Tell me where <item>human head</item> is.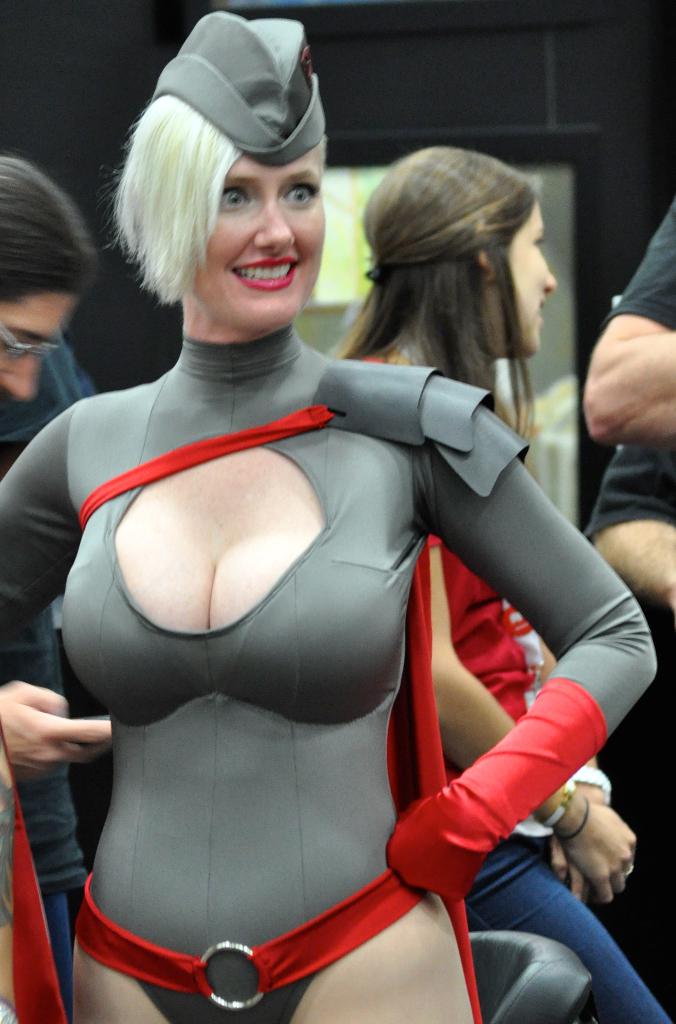
<item>human head</item> is at bbox=(361, 143, 560, 367).
